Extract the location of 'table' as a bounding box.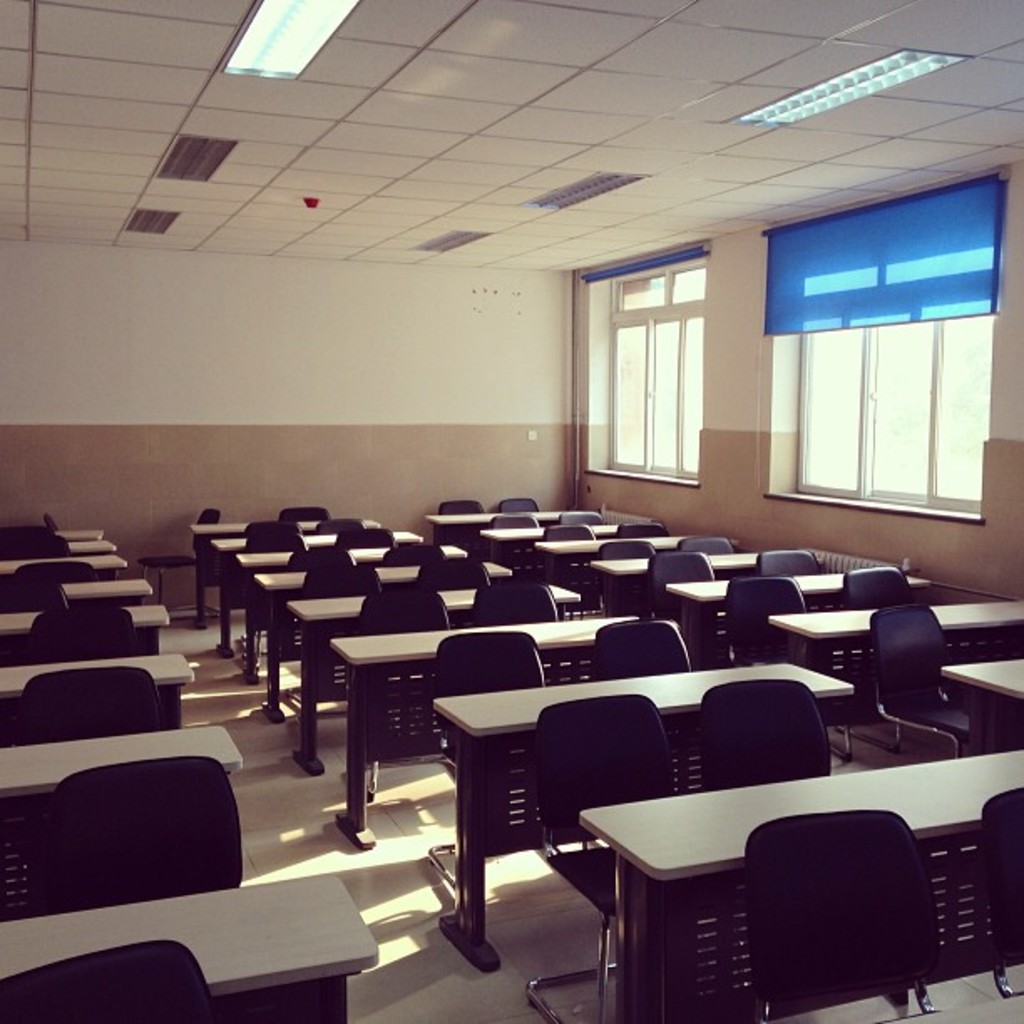
194:515:378:626.
